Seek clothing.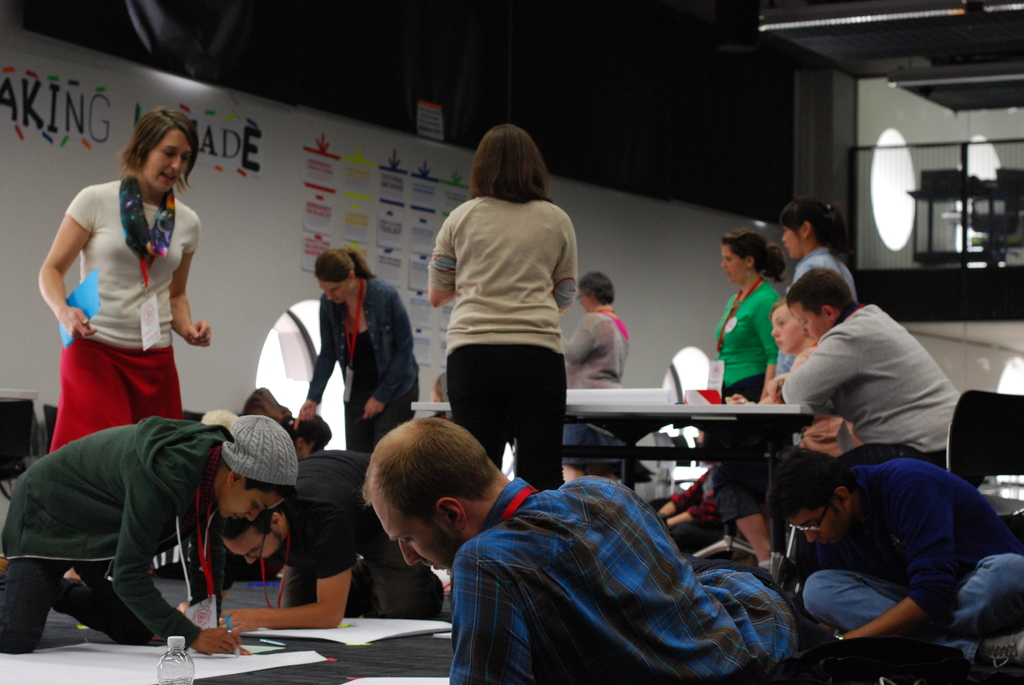
778 304 961 466.
